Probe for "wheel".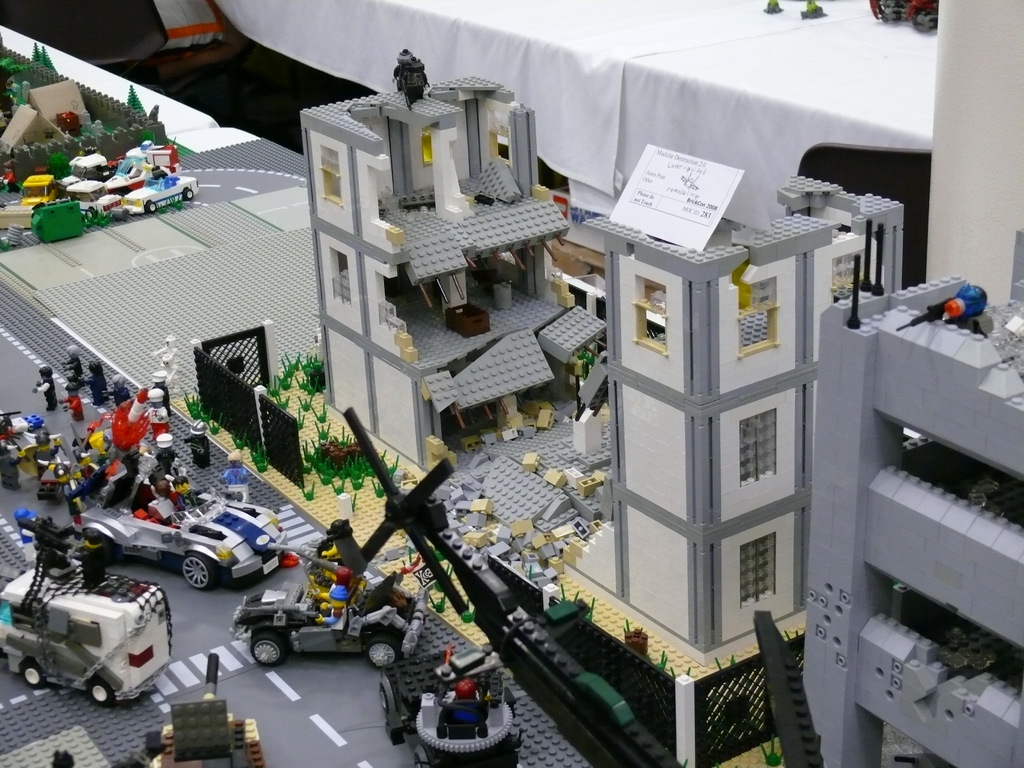
Probe result: x1=381, y1=688, x2=390, y2=709.
